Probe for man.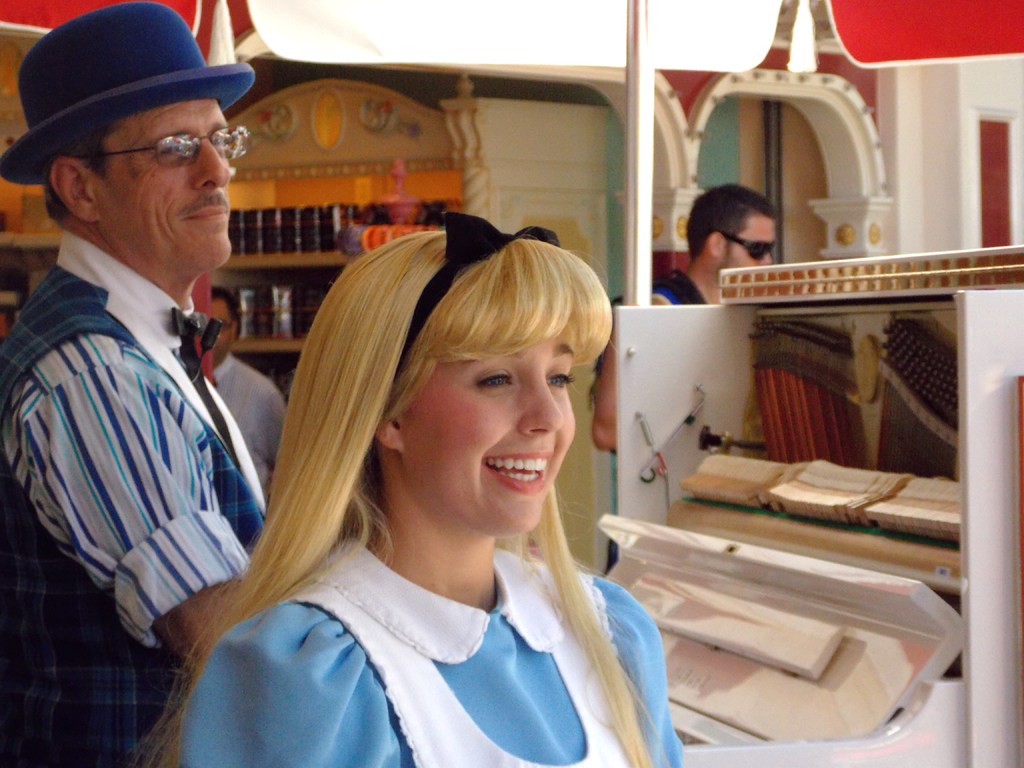
Probe result: (0, 20, 305, 708).
